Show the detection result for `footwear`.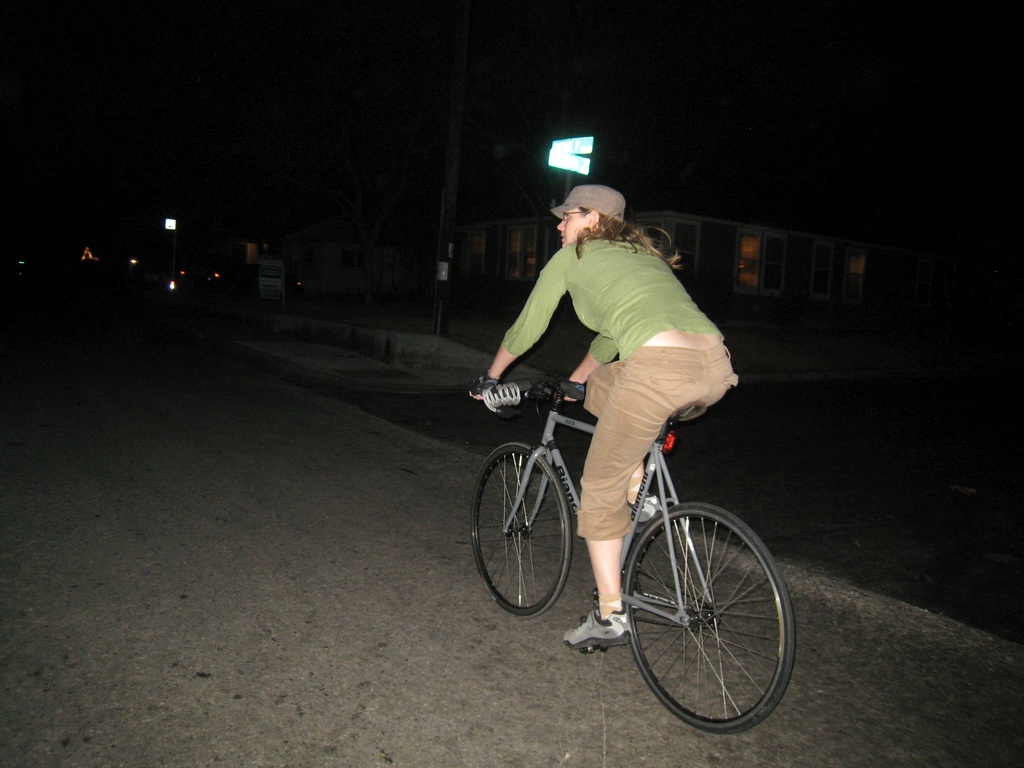
{"left": 565, "top": 600, "right": 636, "bottom": 651}.
